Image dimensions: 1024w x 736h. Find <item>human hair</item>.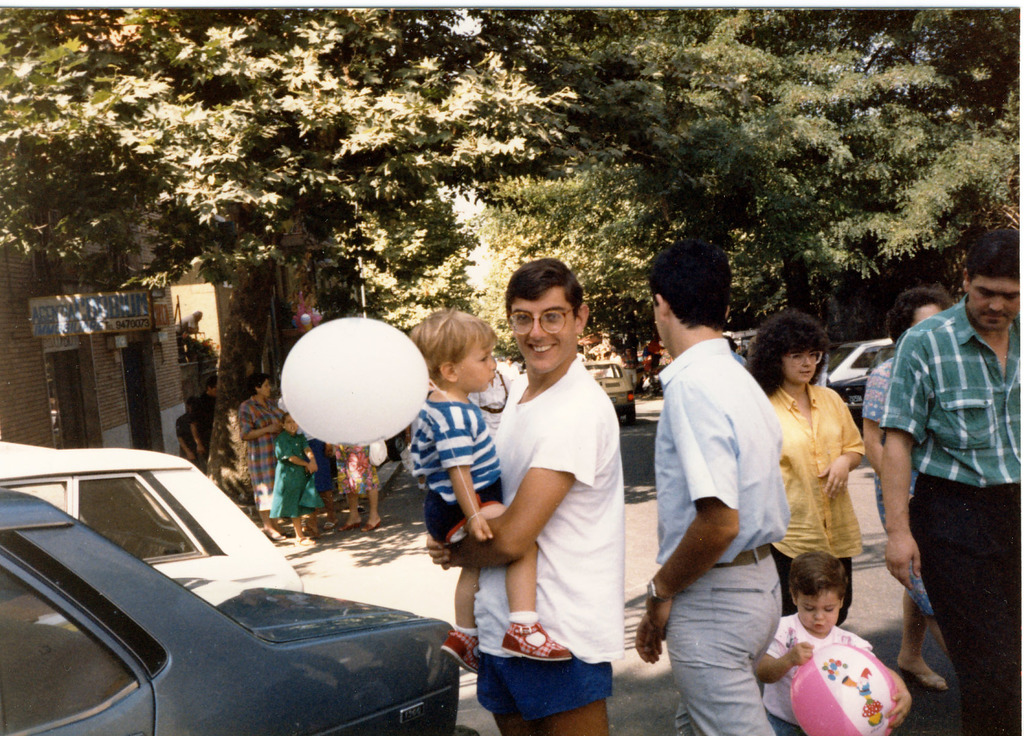
[745,308,831,399].
